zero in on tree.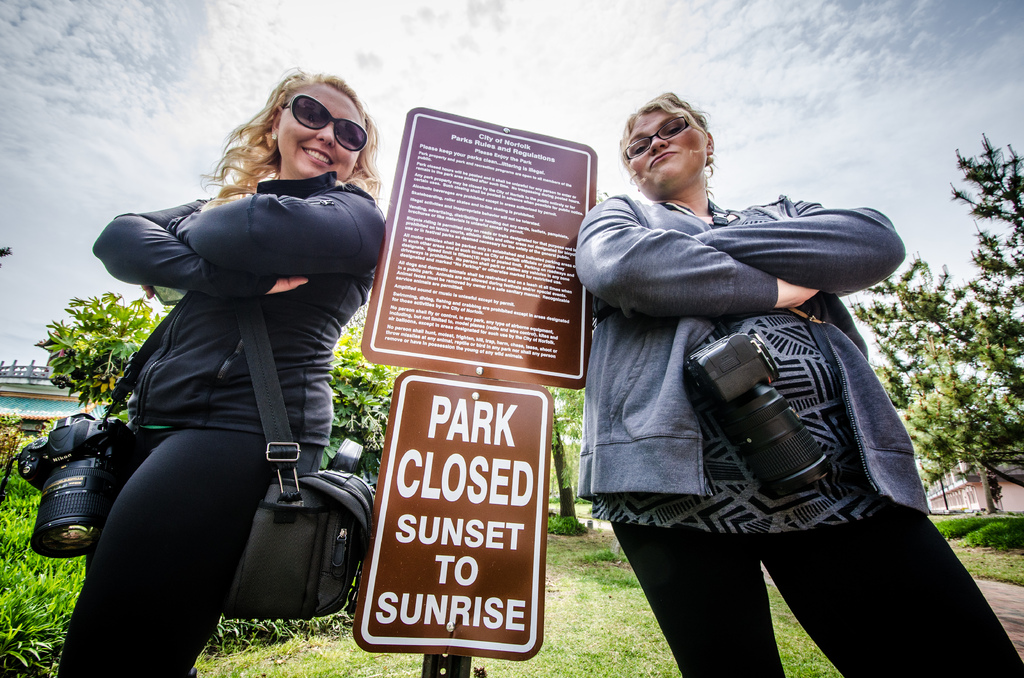
Zeroed in: region(316, 305, 400, 497).
